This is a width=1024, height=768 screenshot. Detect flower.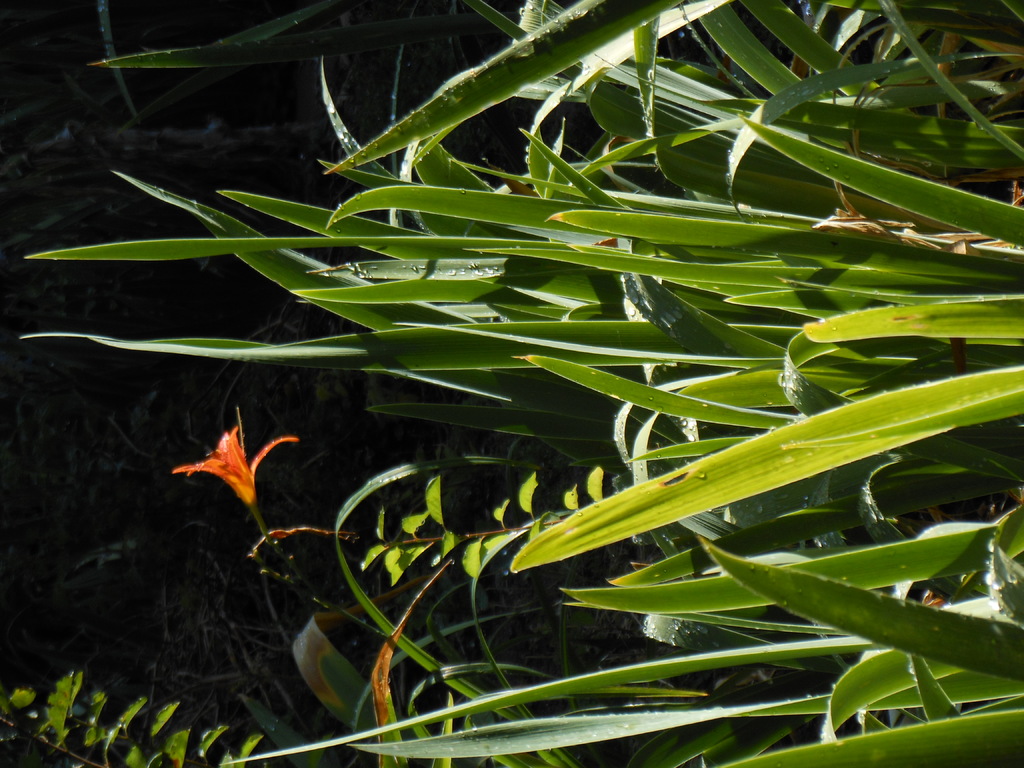
167,408,296,537.
